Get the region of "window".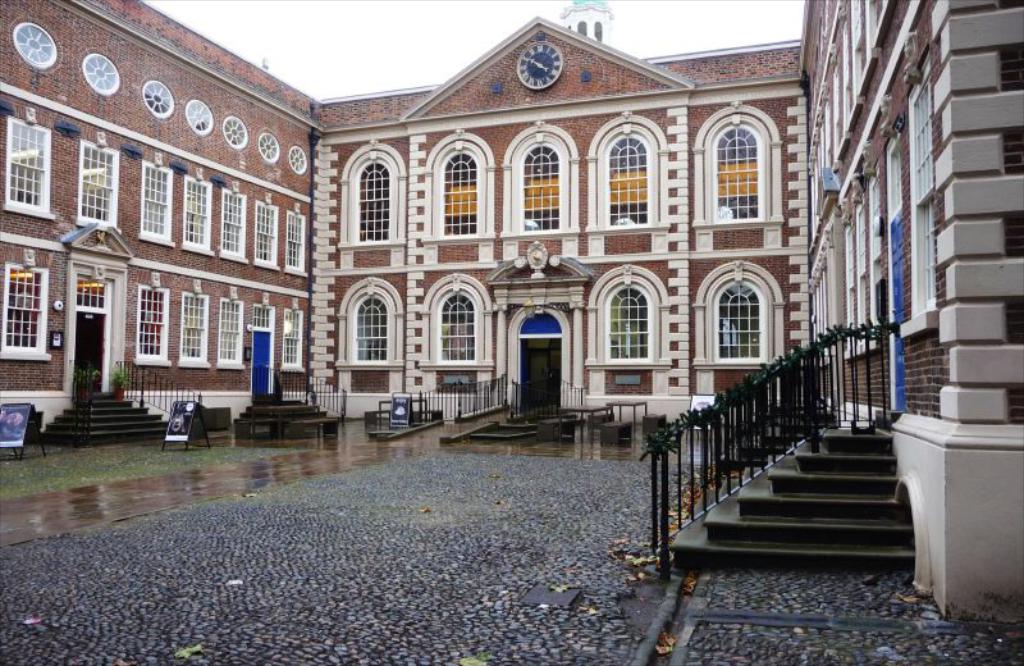
175, 295, 209, 360.
